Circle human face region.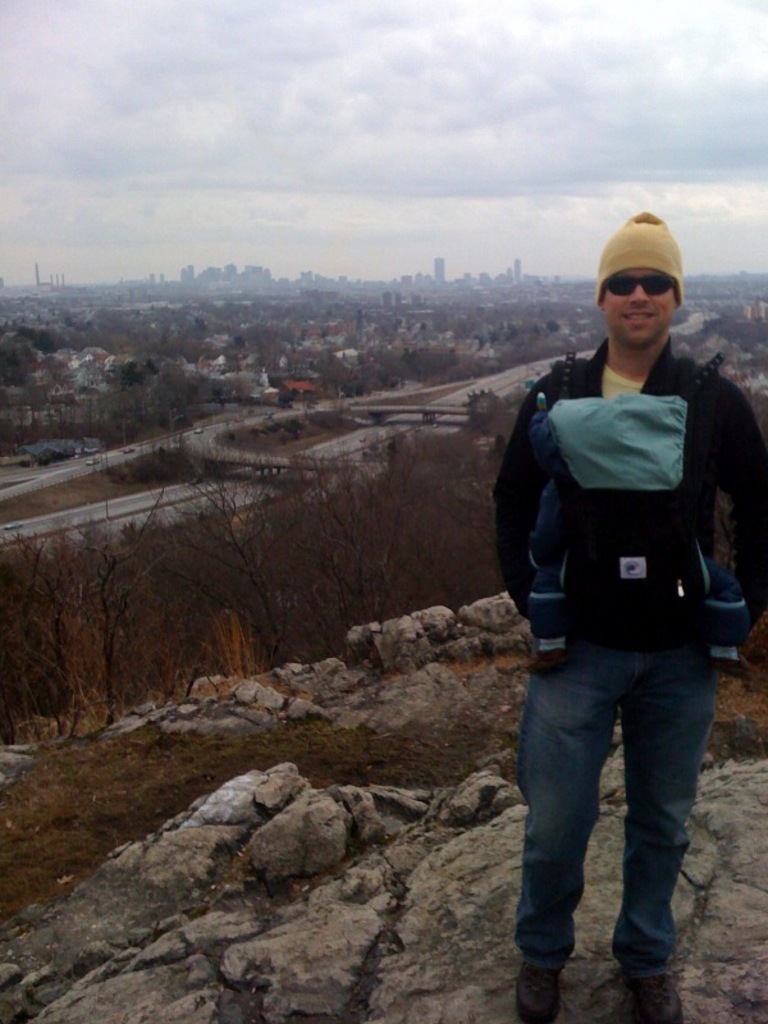
Region: bbox=[611, 269, 673, 342].
